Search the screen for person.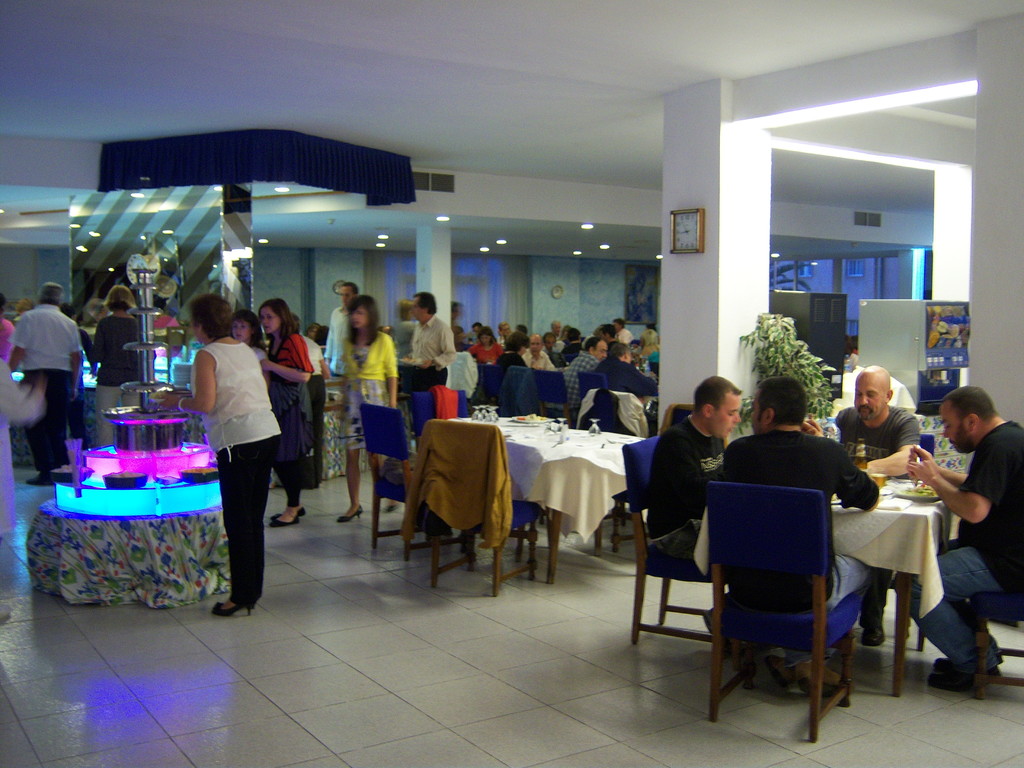
Found at x1=899, y1=387, x2=1023, y2=696.
